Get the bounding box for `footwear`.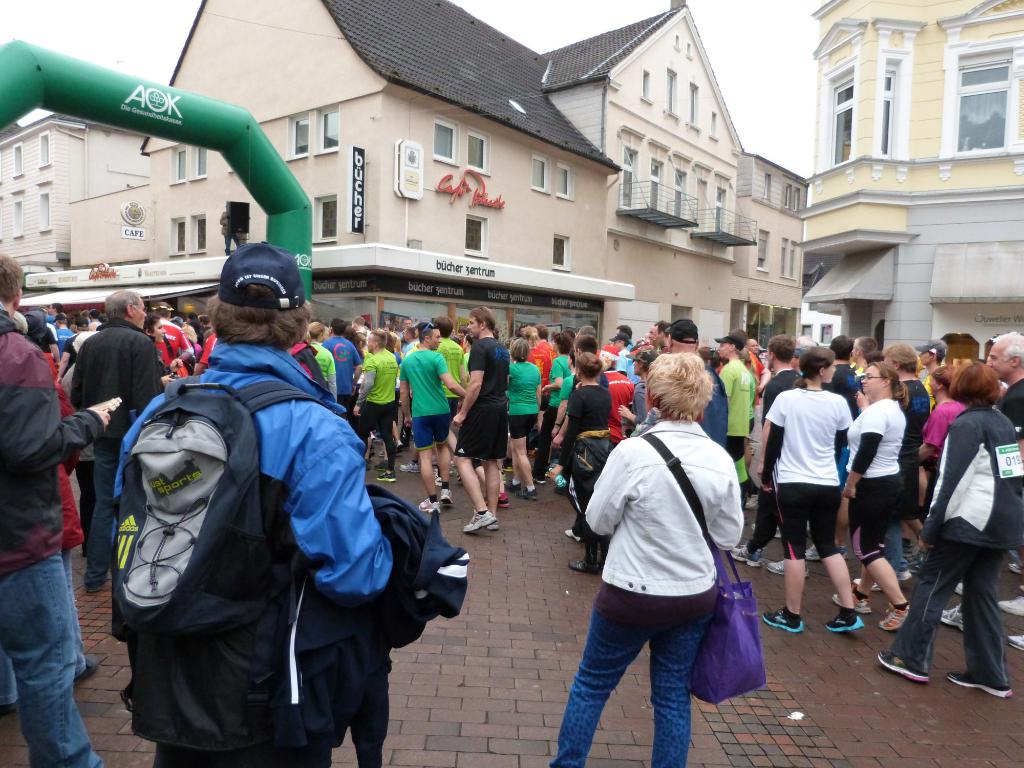
(755,523,781,538).
